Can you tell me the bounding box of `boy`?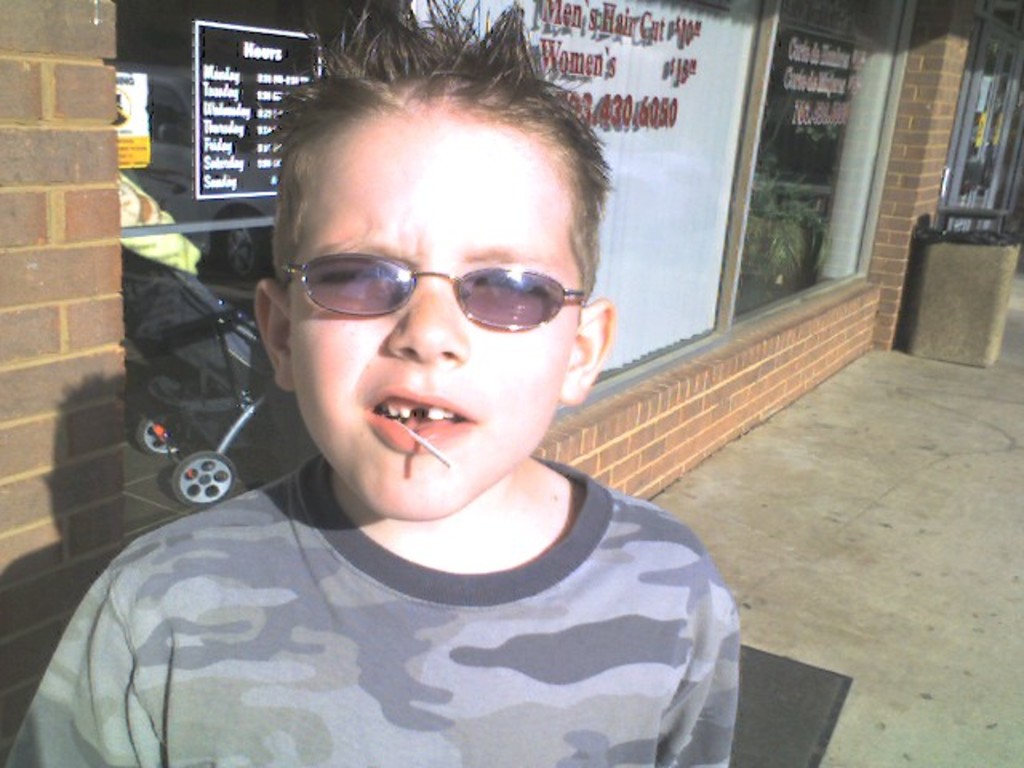
(67, 43, 768, 749).
